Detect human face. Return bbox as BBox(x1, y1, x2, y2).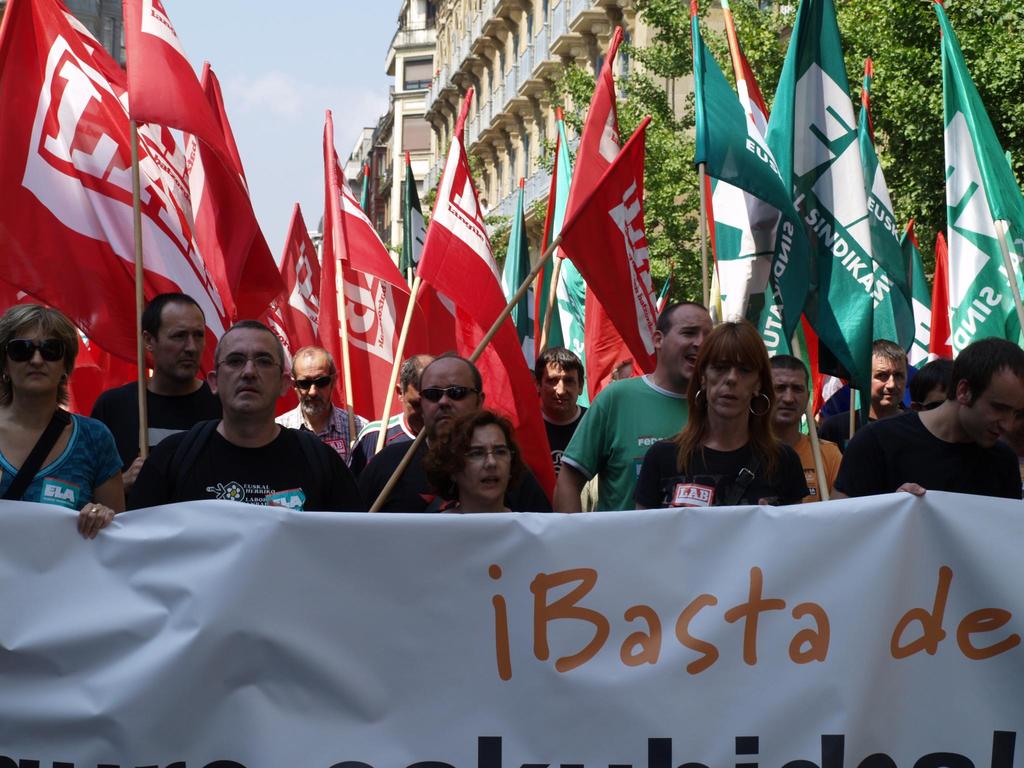
BBox(867, 358, 906, 404).
